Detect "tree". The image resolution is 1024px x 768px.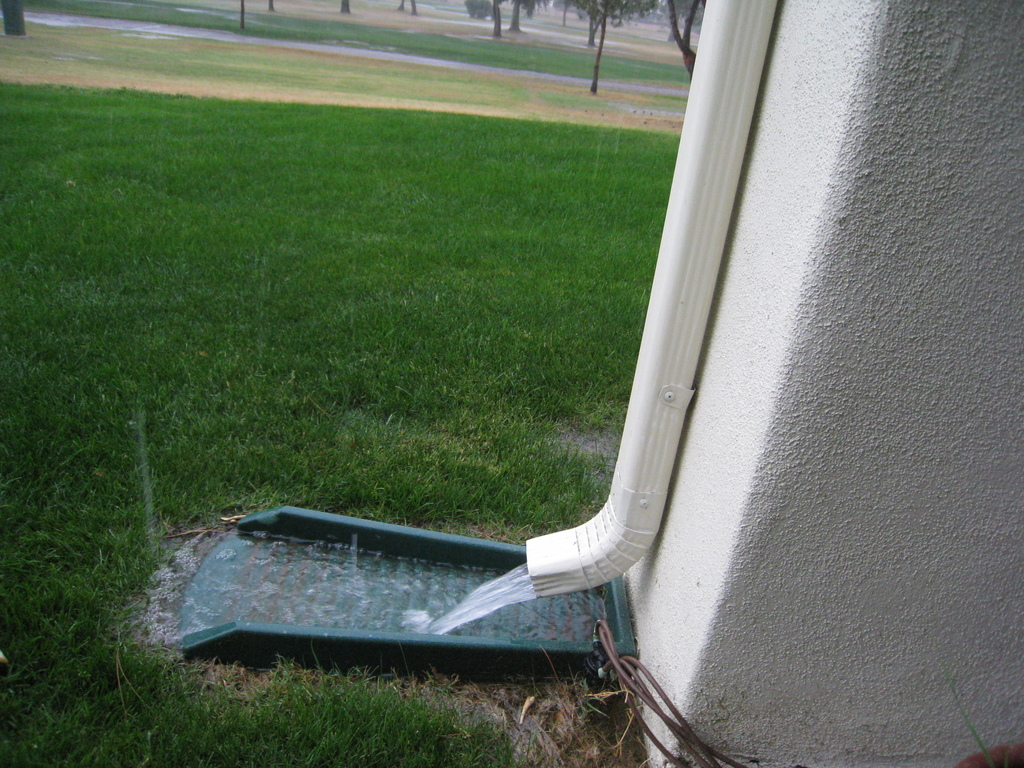
bbox=[488, 0, 504, 37].
